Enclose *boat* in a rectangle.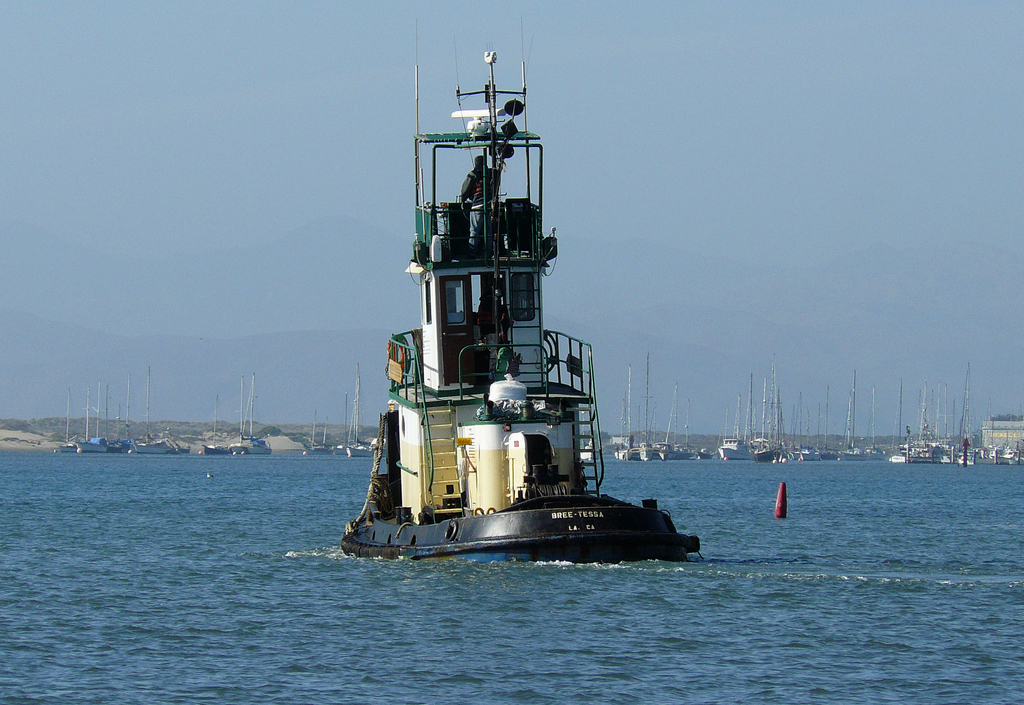
locate(361, 65, 747, 574).
